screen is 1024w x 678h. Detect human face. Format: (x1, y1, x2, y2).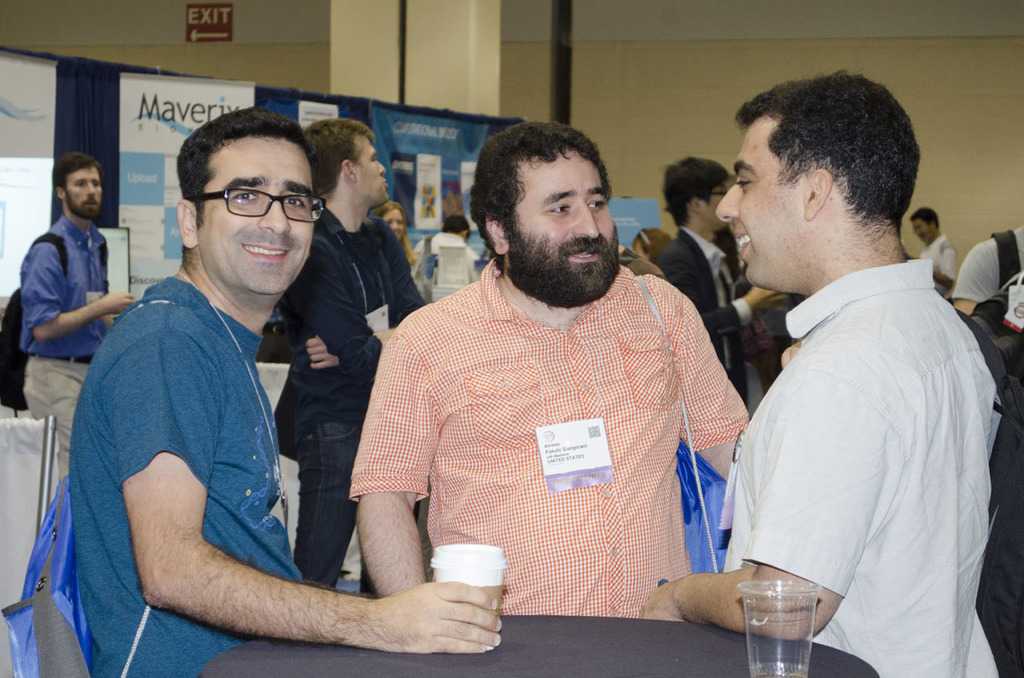
(715, 115, 808, 286).
